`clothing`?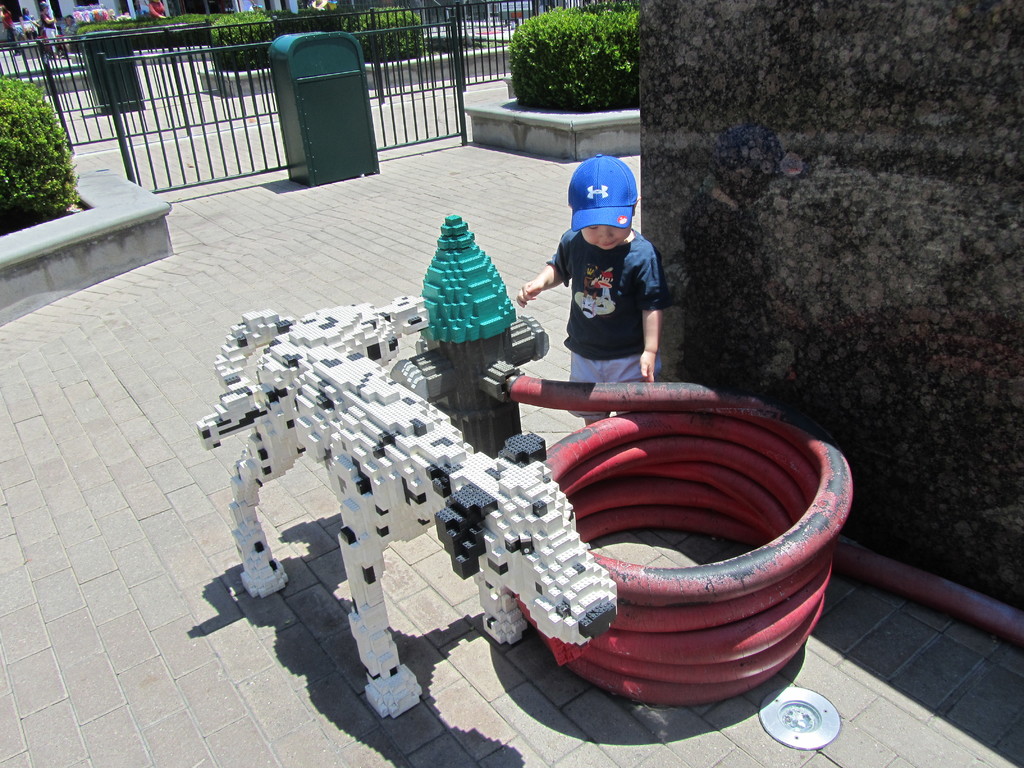
bbox=[524, 202, 689, 379]
